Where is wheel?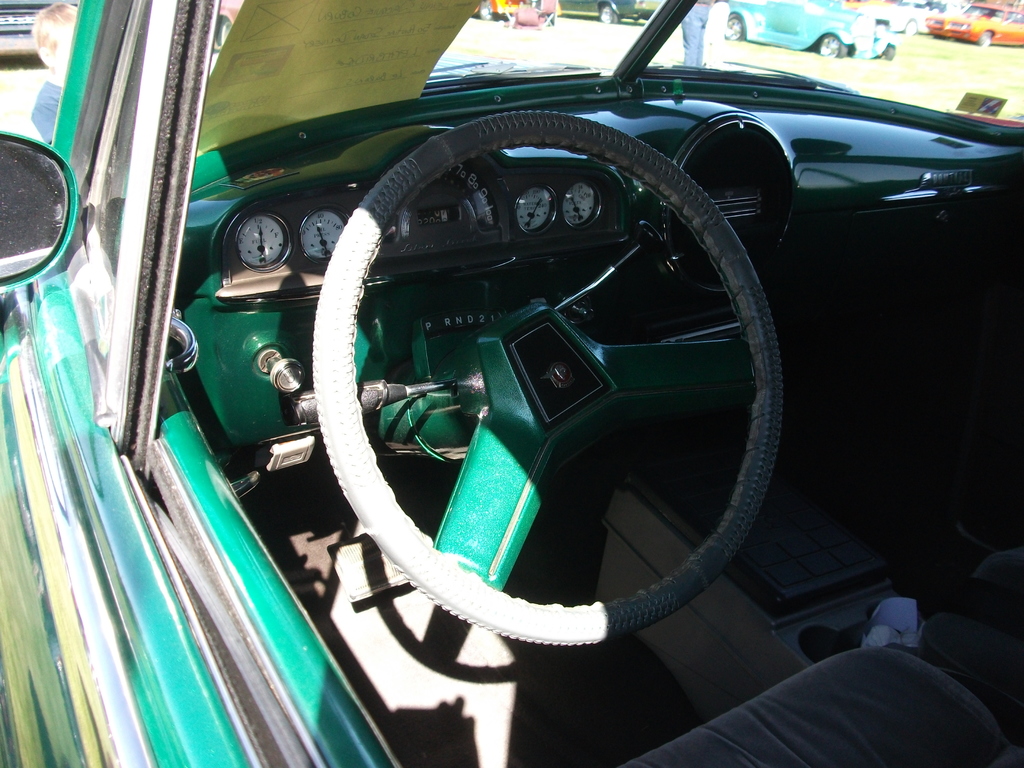
[x1=599, y1=3, x2=619, y2=24].
